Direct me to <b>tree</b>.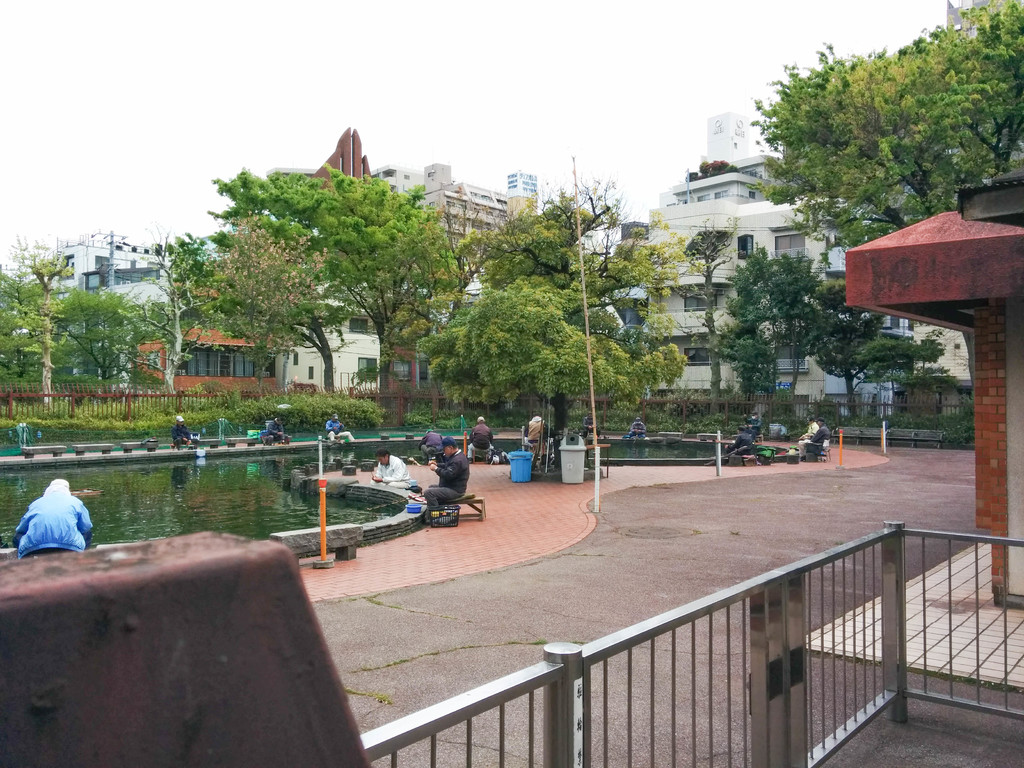
Direction: <region>411, 267, 689, 445</region>.
